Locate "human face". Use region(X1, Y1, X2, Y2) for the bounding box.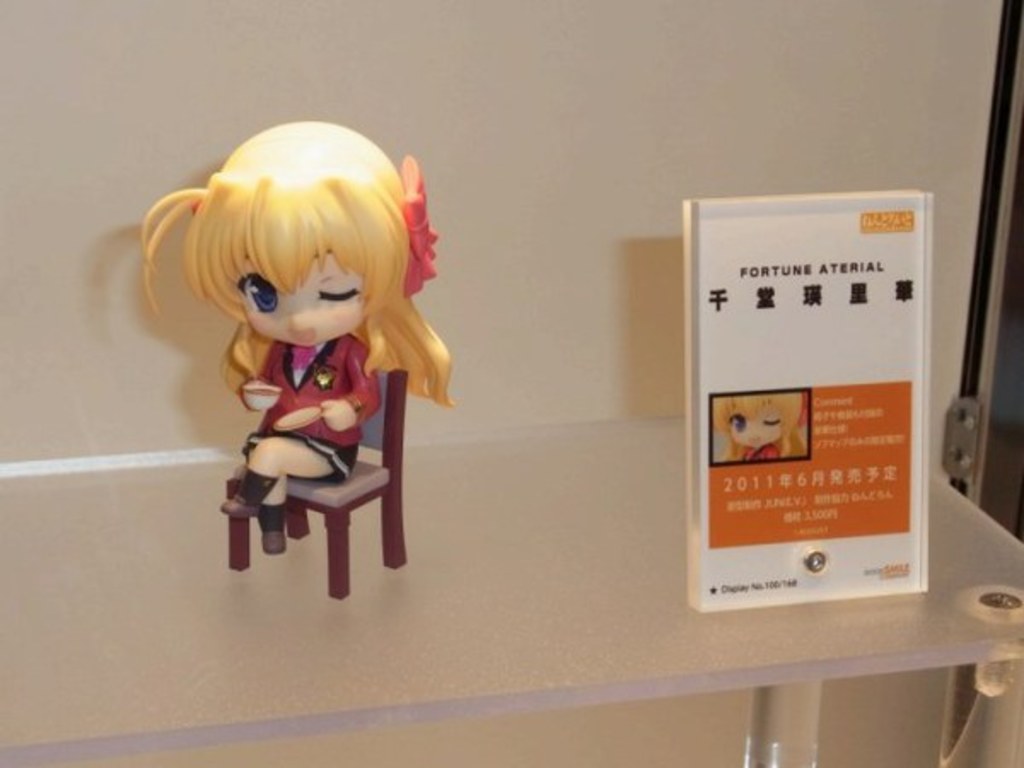
region(234, 247, 365, 343).
